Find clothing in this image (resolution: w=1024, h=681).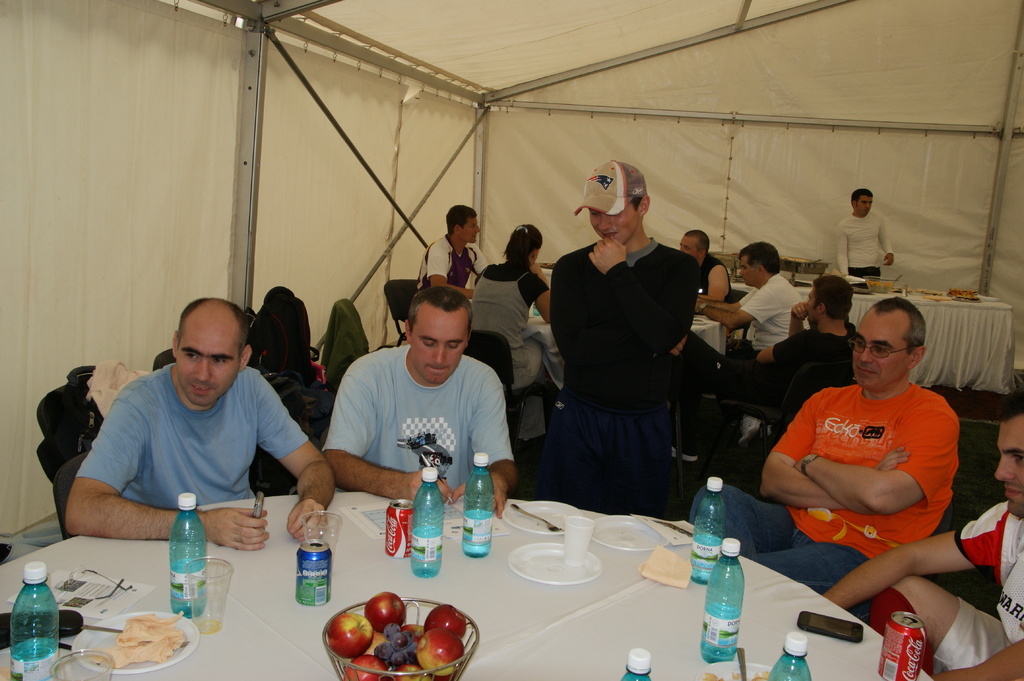
<box>890,492,1023,676</box>.
